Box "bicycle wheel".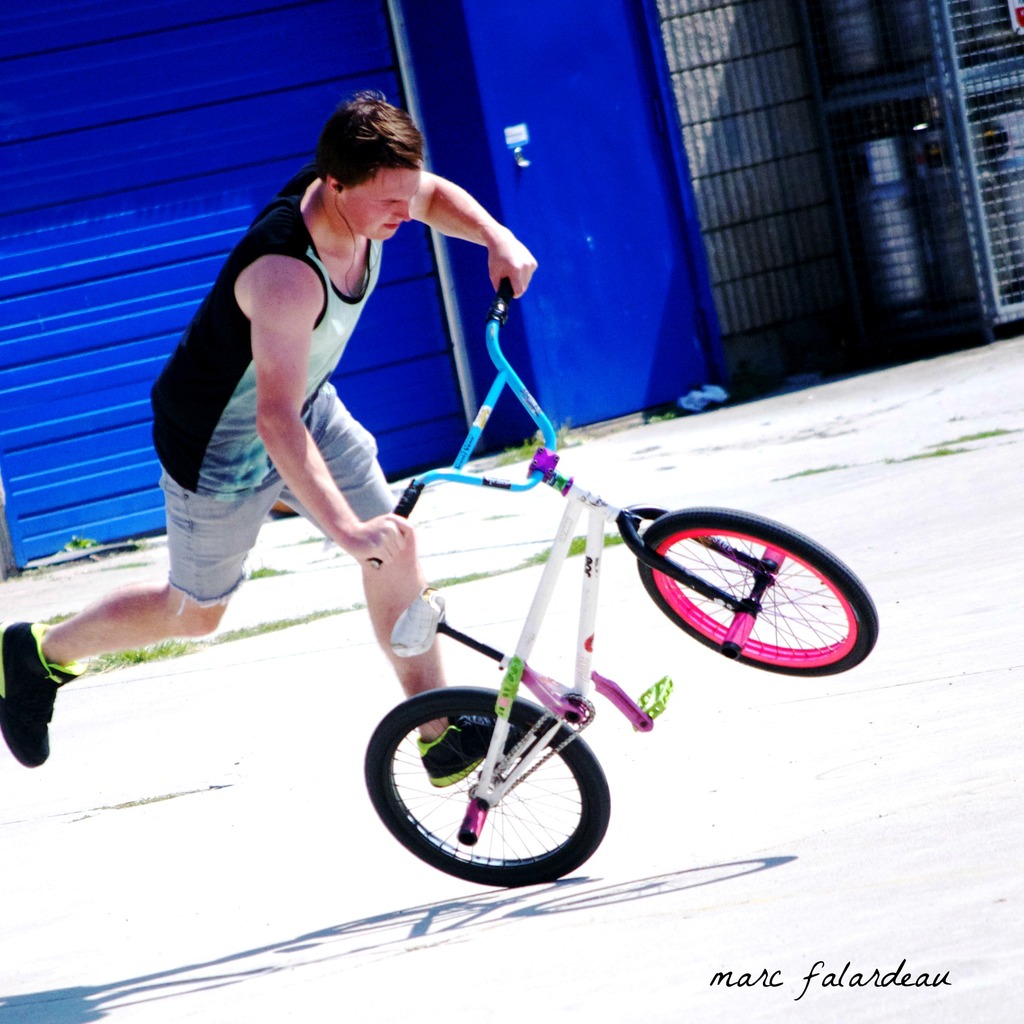
[362, 688, 614, 888].
